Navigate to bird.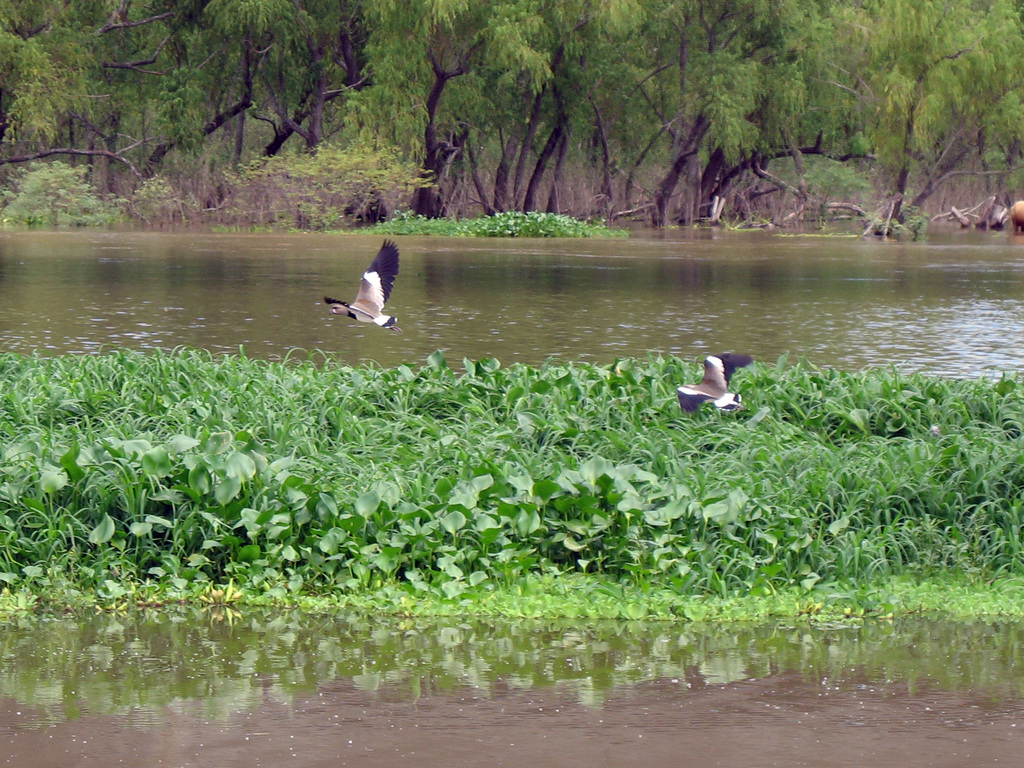
Navigation target: box(676, 349, 747, 424).
